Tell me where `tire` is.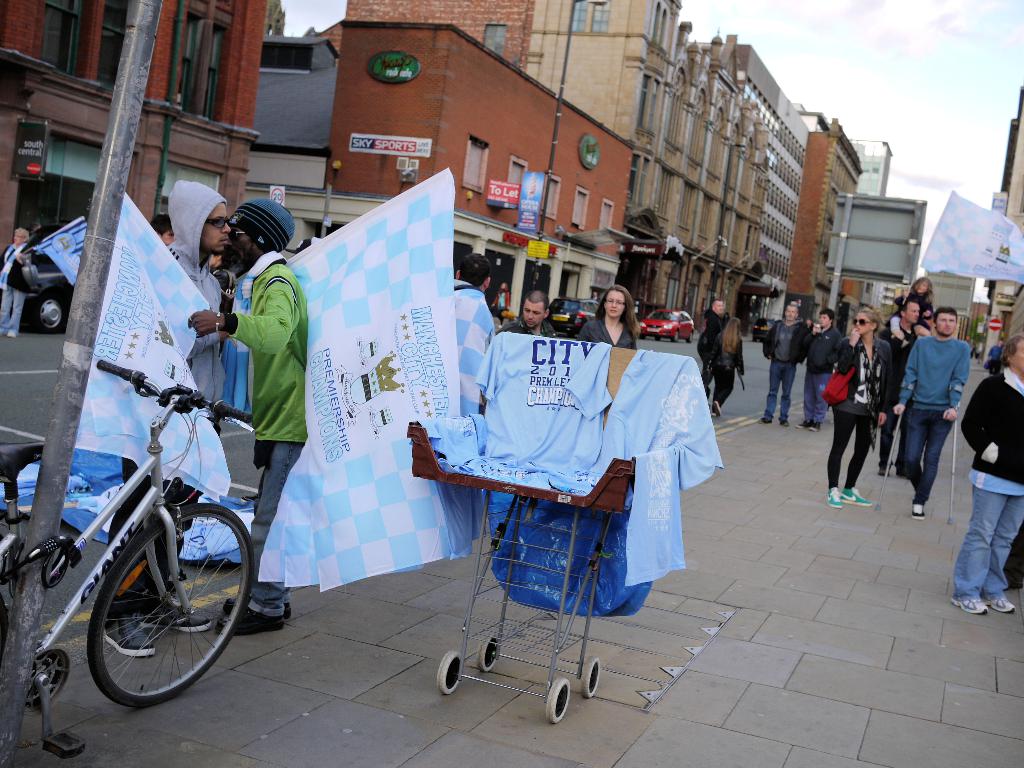
`tire` is at left=547, top=678, right=569, bottom=723.
